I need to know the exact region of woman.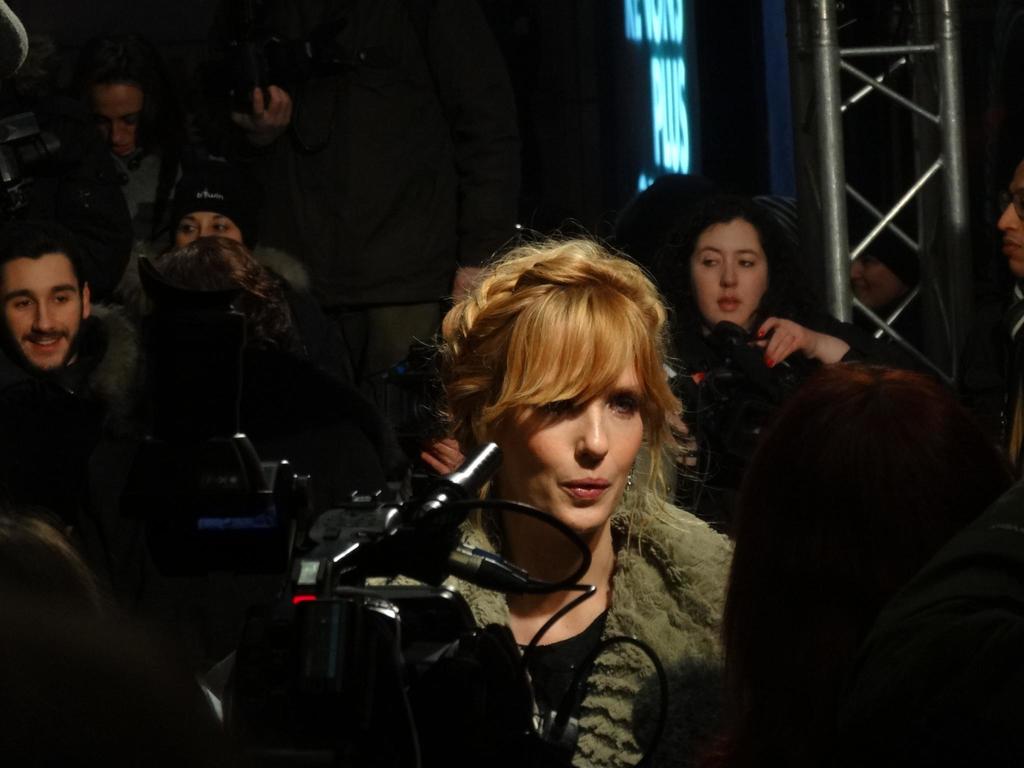
Region: pyautogui.locateOnScreen(389, 211, 755, 767).
